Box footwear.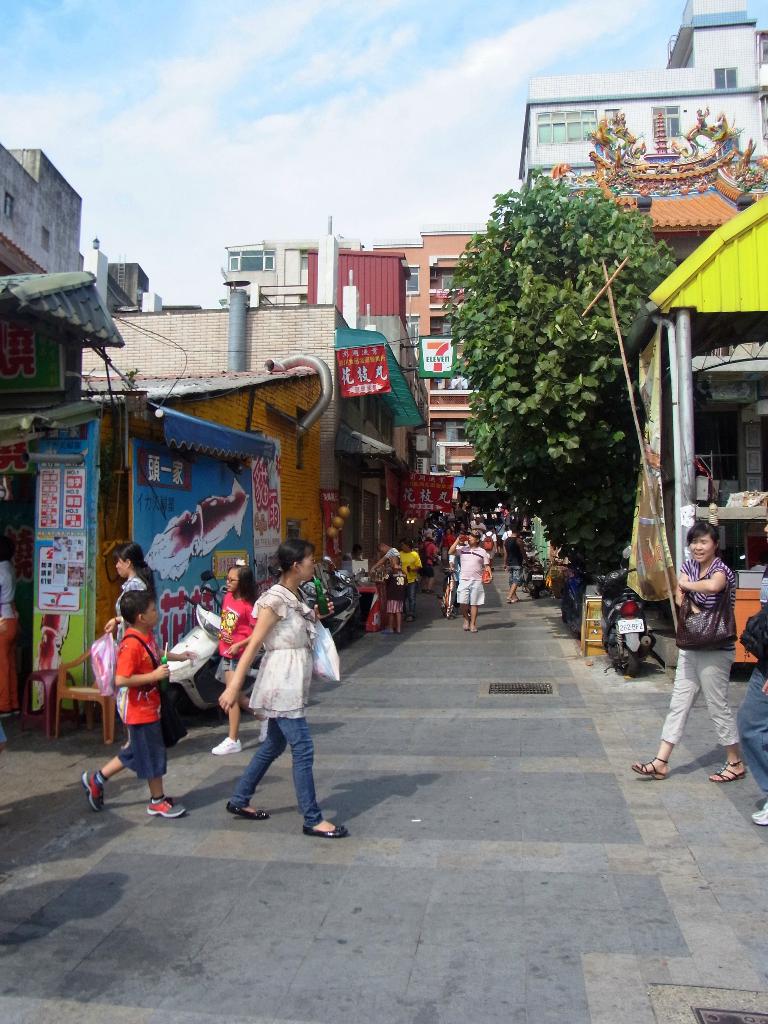
[146, 796, 186, 818].
